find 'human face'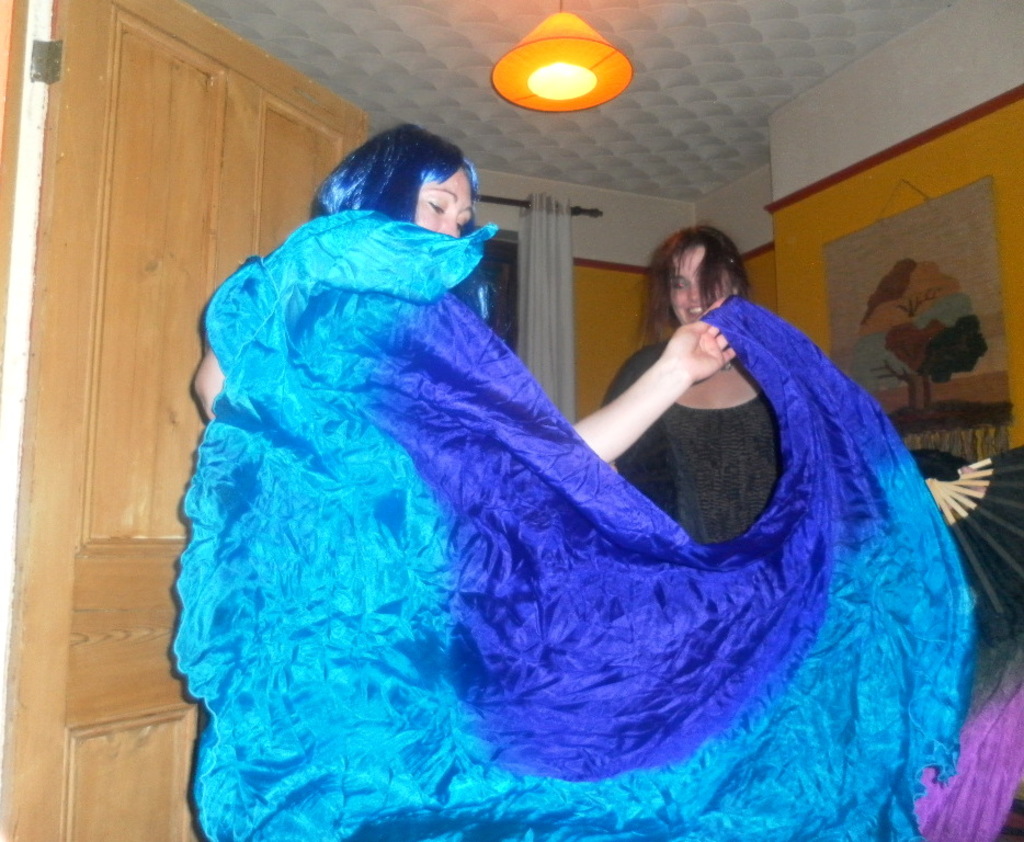
detection(422, 171, 469, 241)
